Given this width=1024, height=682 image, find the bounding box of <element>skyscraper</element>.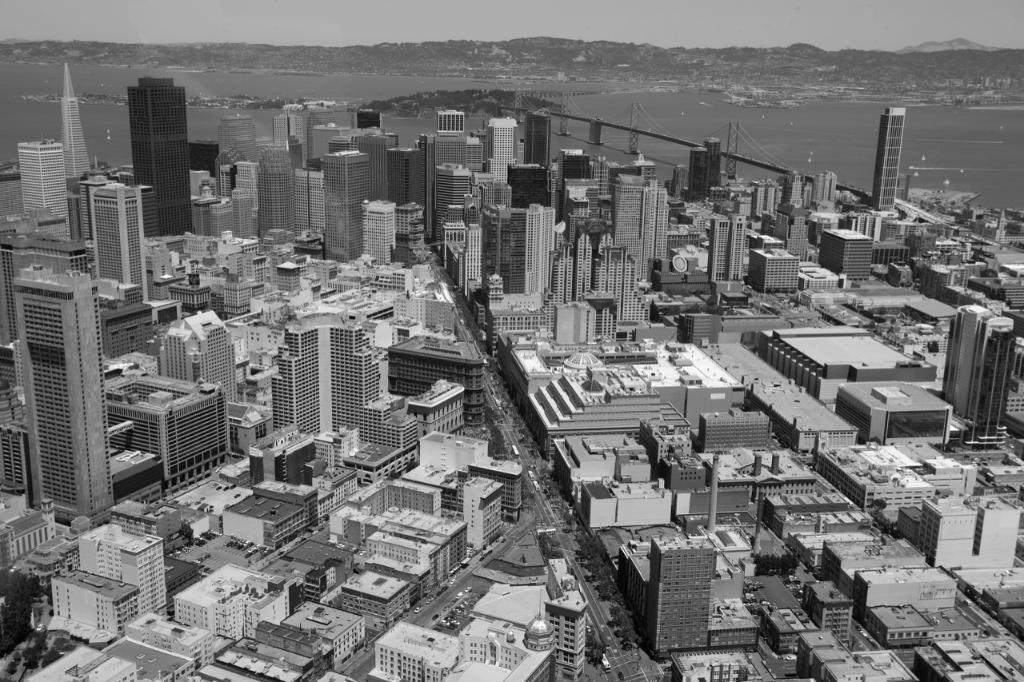
<box>663,134,718,207</box>.
